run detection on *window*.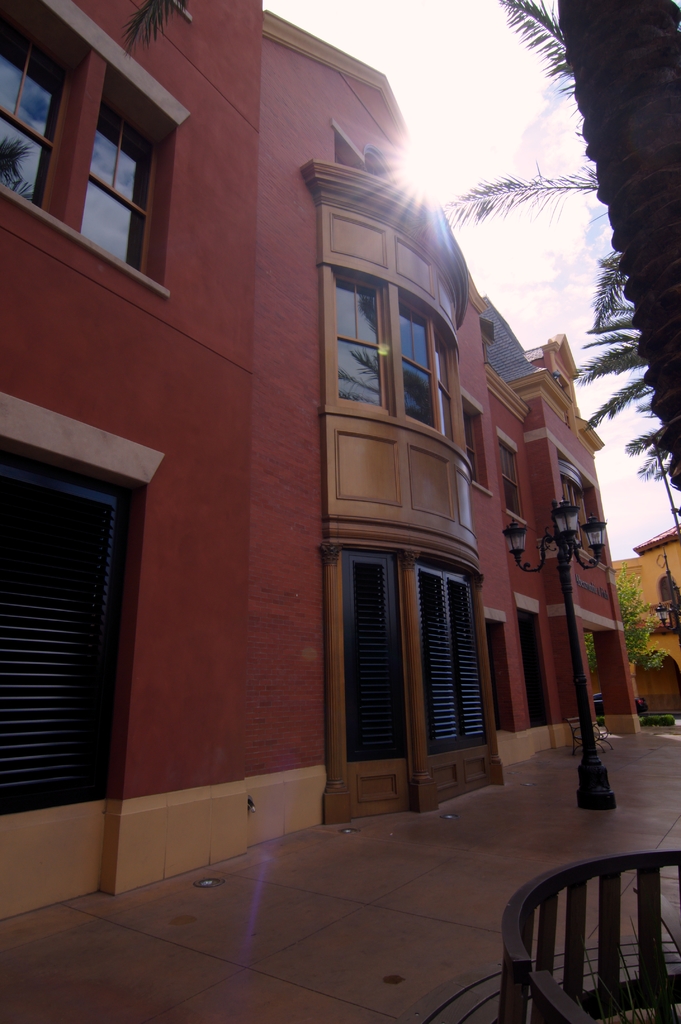
Result: Rect(21, 63, 168, 279).
